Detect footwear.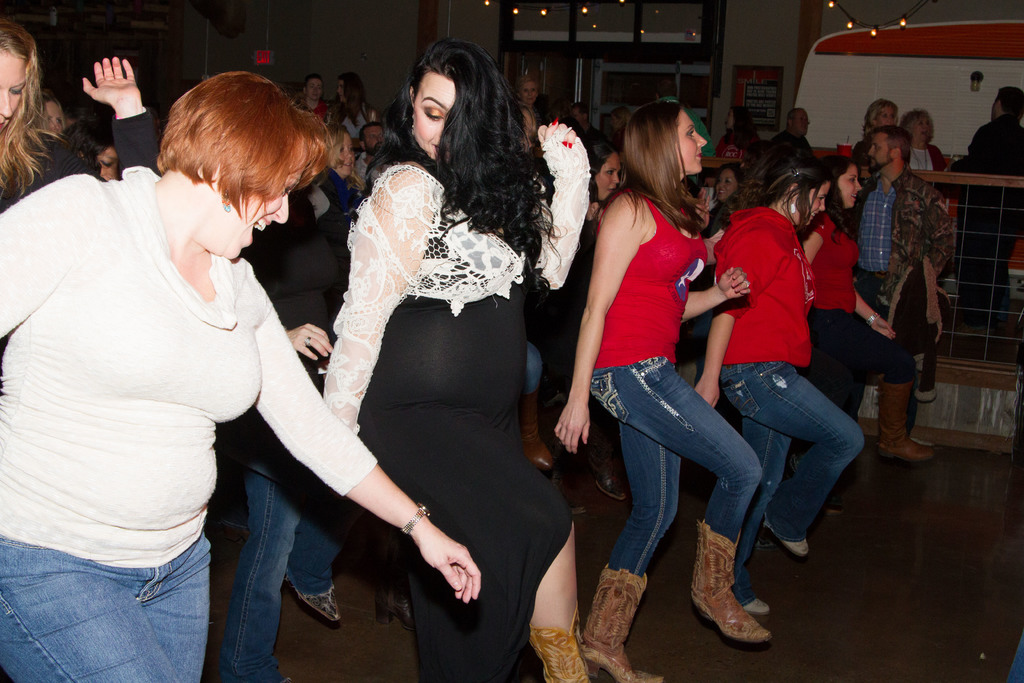
Detected at 760, 514, 813, 557.
